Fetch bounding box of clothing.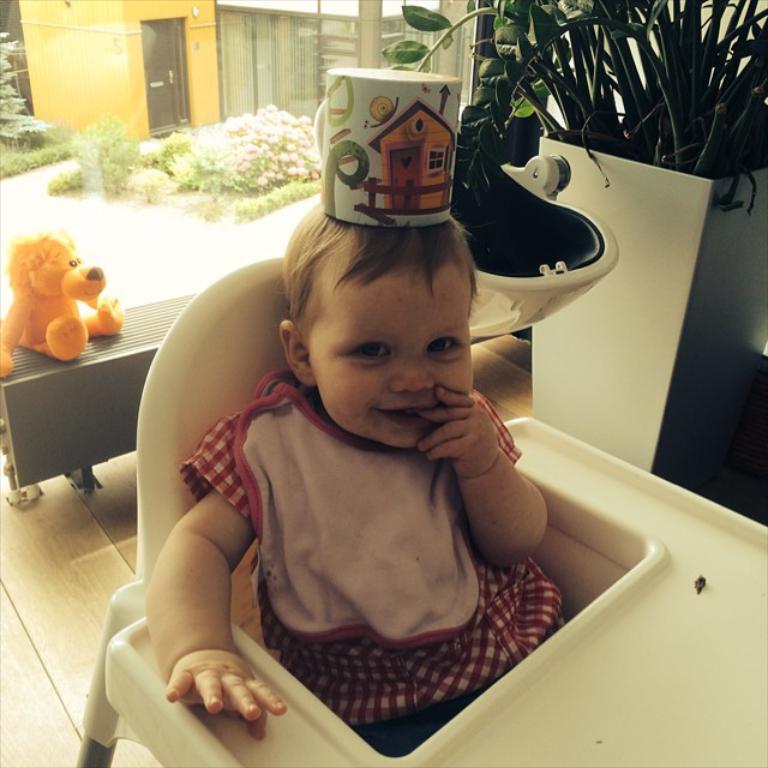
Bbox: {"left": 204, "top": 389, "right": 532, "bottom": 688}.
